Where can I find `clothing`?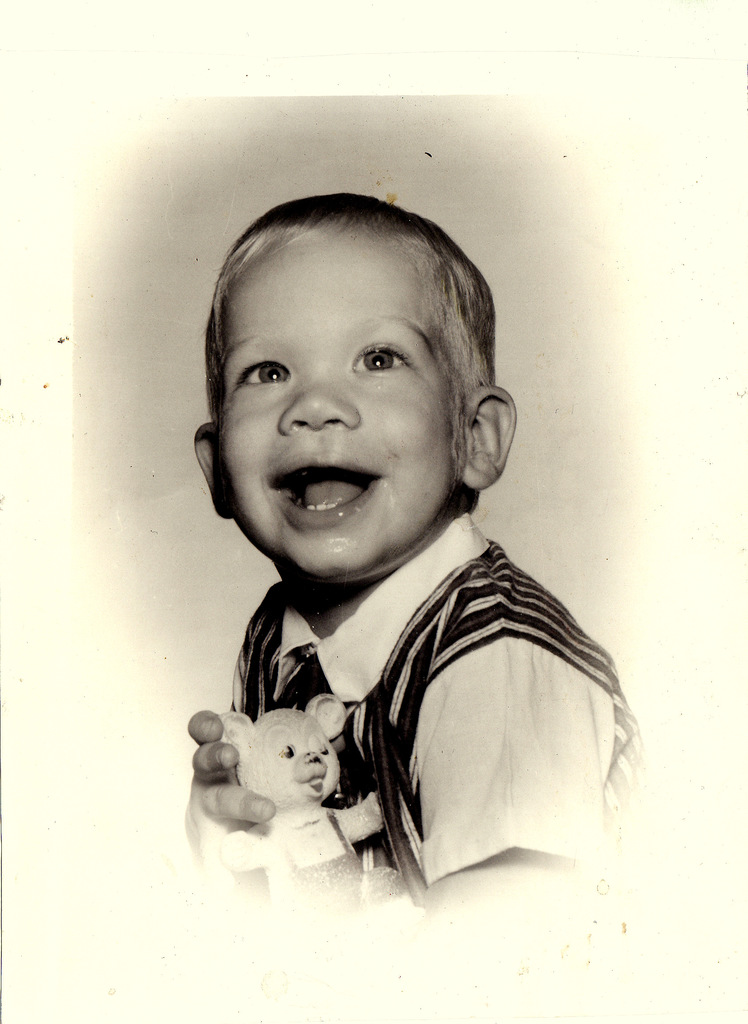
You can find it at <bbox>170, 532, 622, 899</bbox>.
